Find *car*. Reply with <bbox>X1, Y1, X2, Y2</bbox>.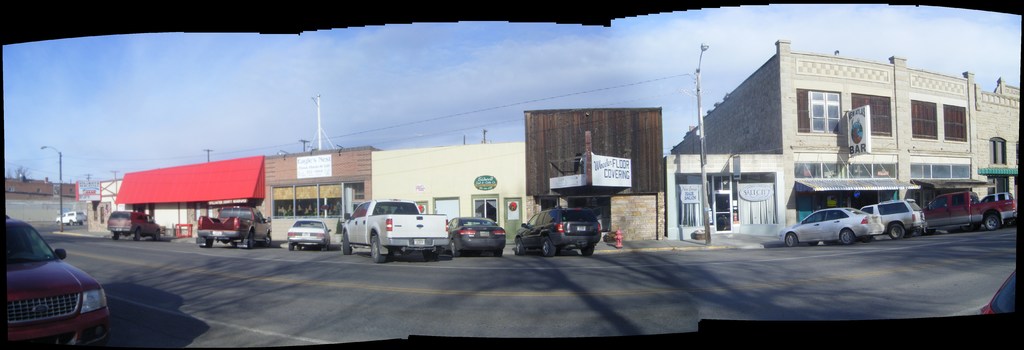
<bbox>436, 214, 508, 260</bbox>.
